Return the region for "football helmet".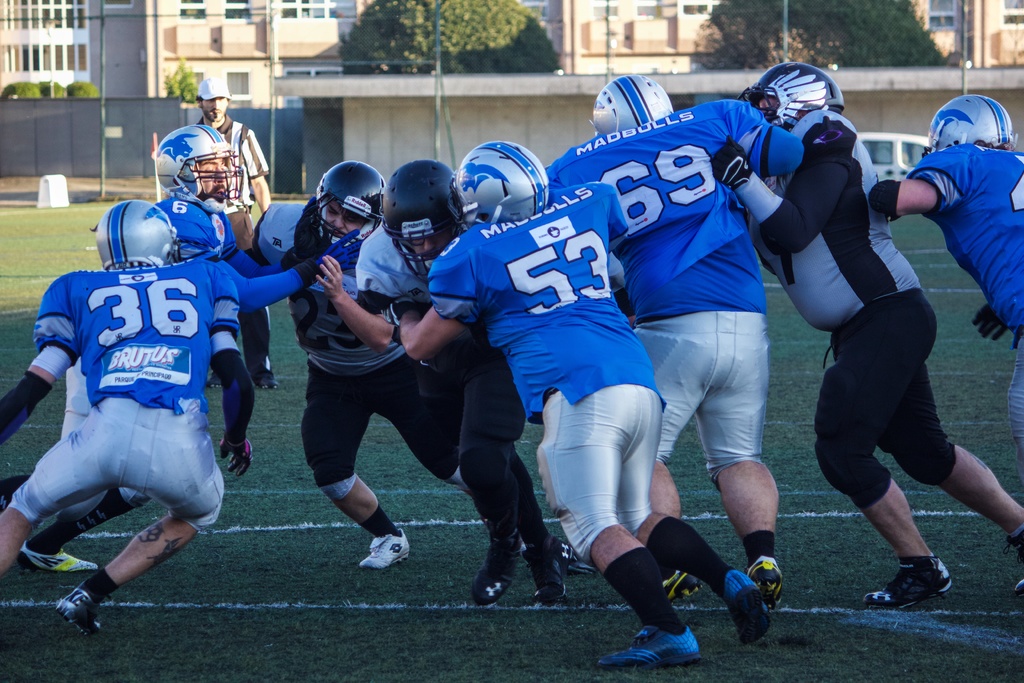
[304,167,387,241].
